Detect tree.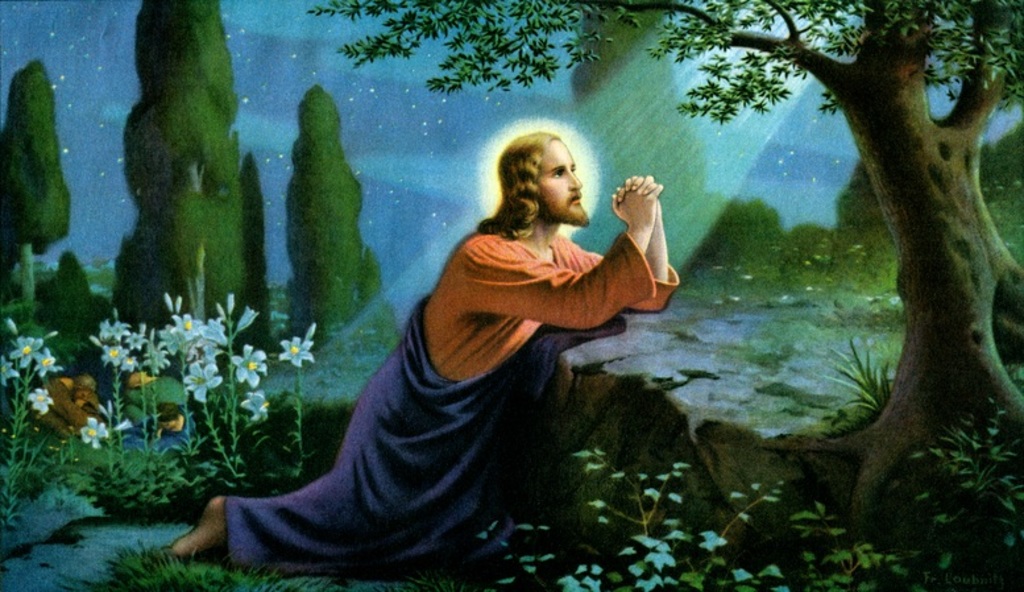
Detected at [306, 0, 1023, 538].
